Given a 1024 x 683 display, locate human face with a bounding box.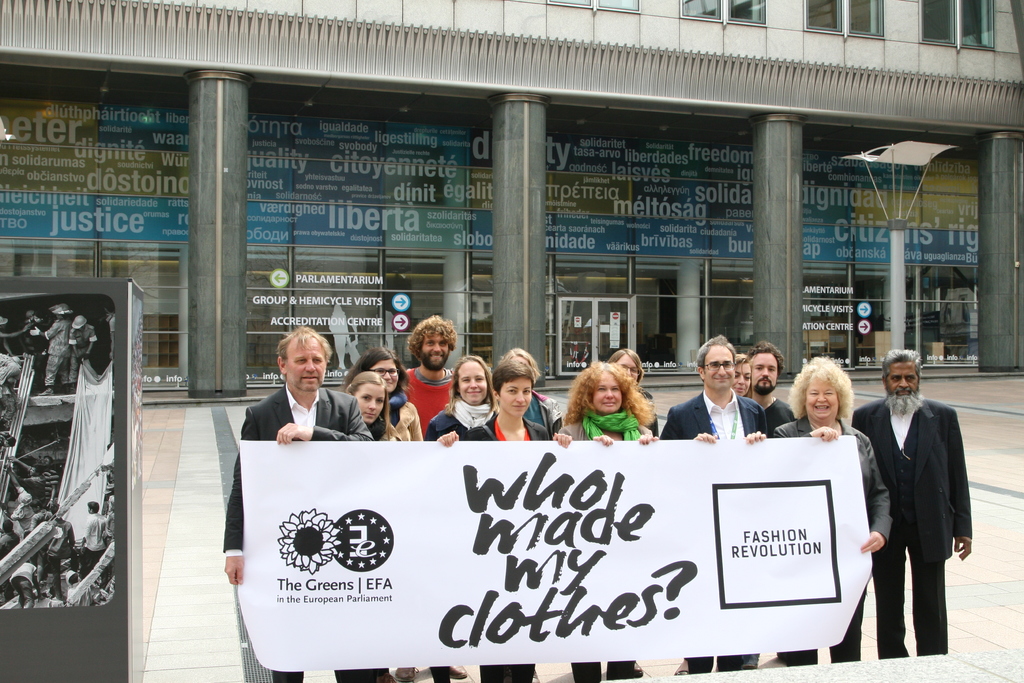
Located: detection(587, 364, 626, 416).
